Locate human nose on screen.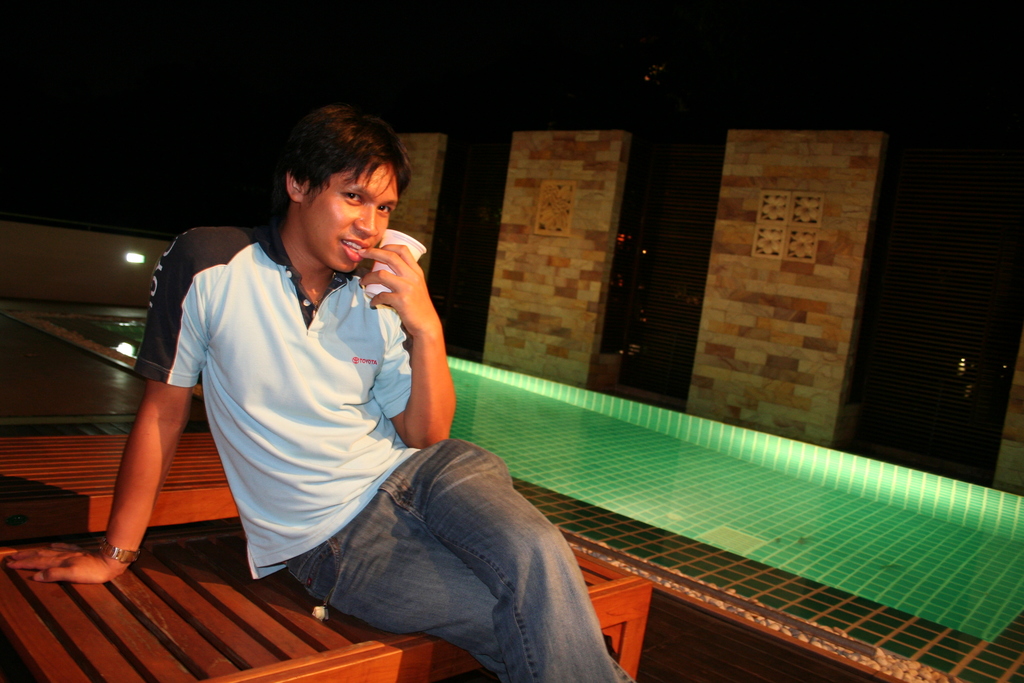
On screen at crop(350, 206, 380, 236).
